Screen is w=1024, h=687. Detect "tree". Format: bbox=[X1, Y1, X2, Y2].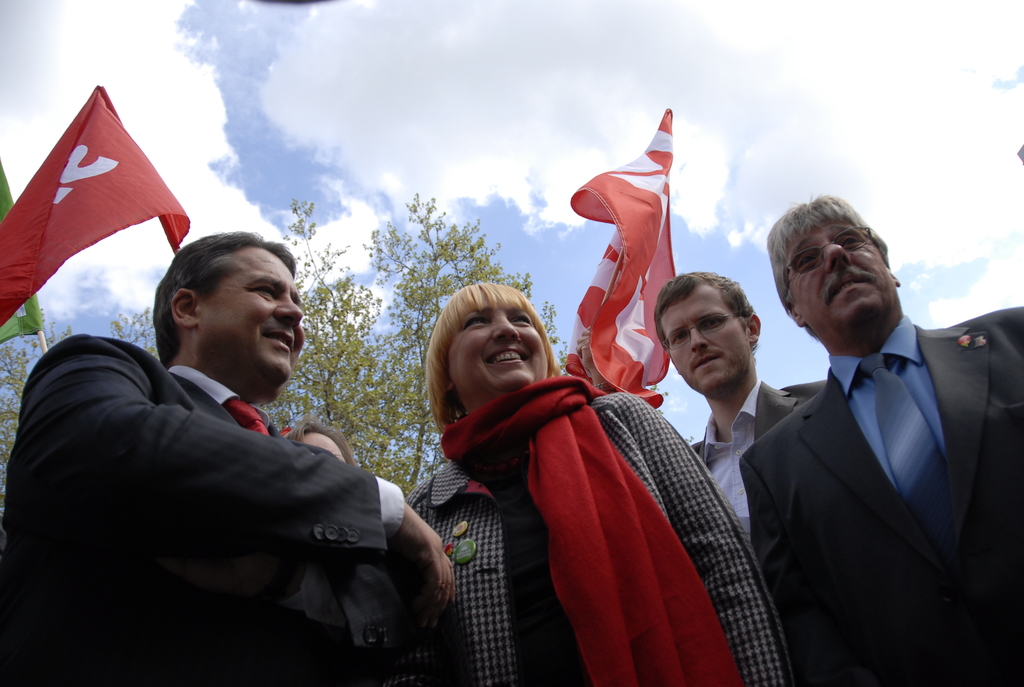
bbox=[257, 194, 573, 498].
